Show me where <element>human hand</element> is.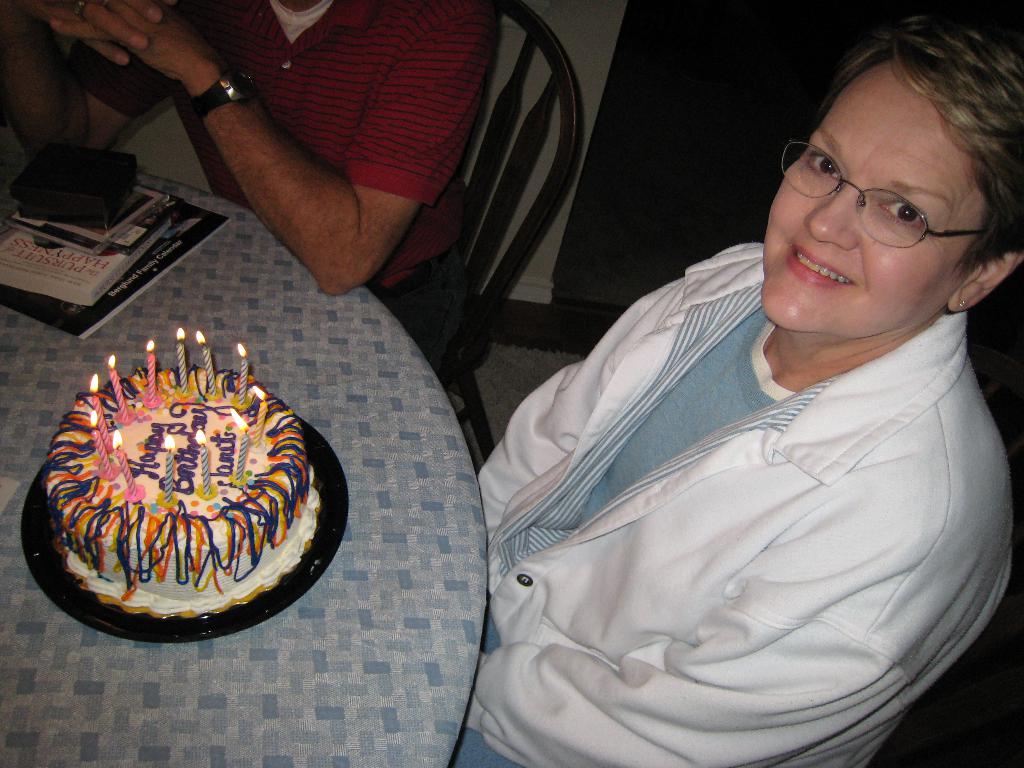
<element>human hand</element> is at [left=33, top=0, right=162, bottom=70].
